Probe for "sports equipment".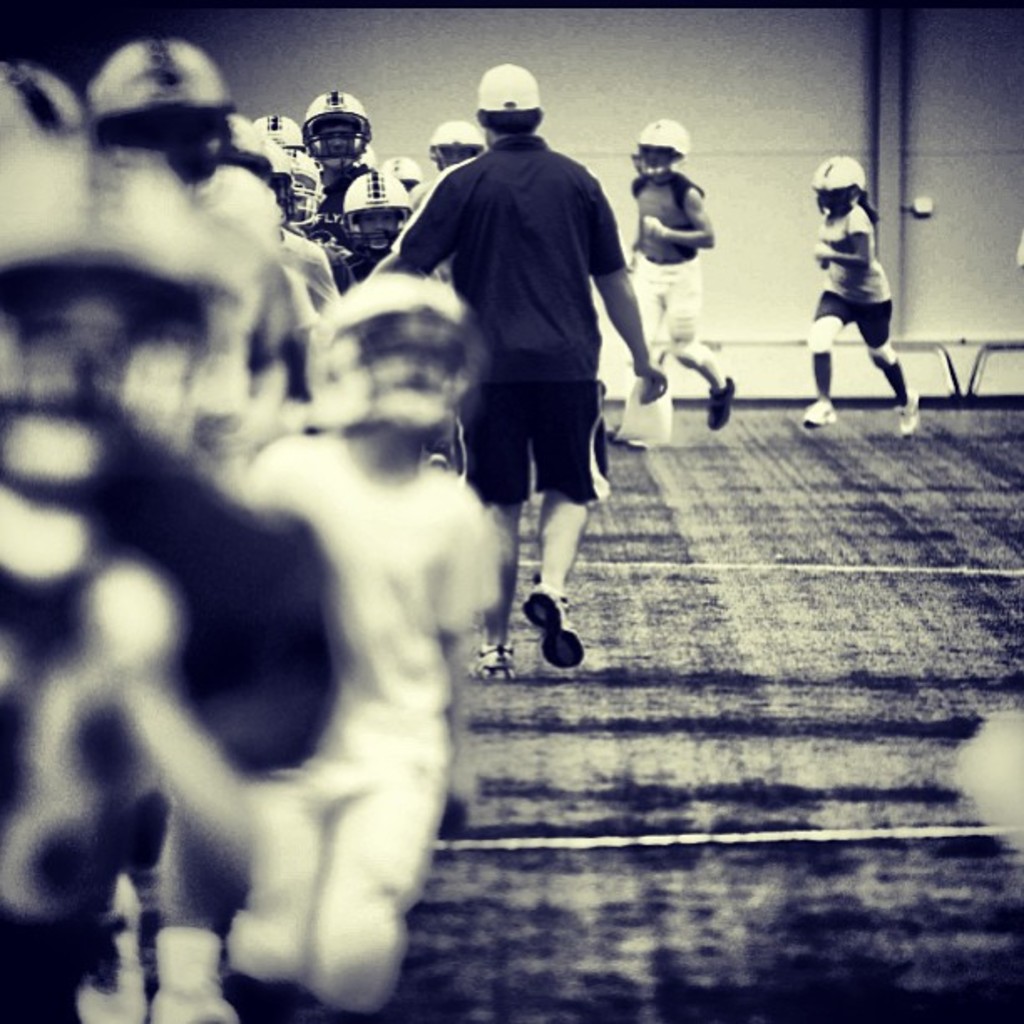
Probe result: <bbox>296, 268, 494, 437</bbox>.
